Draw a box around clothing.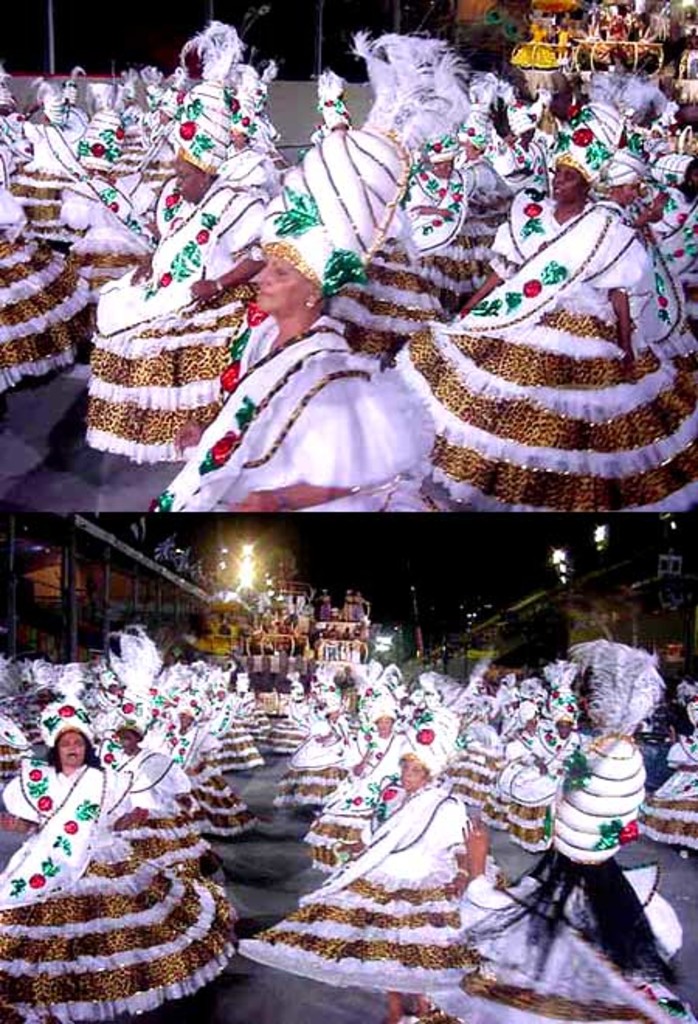
select_region(450, 706, 503, 805).
